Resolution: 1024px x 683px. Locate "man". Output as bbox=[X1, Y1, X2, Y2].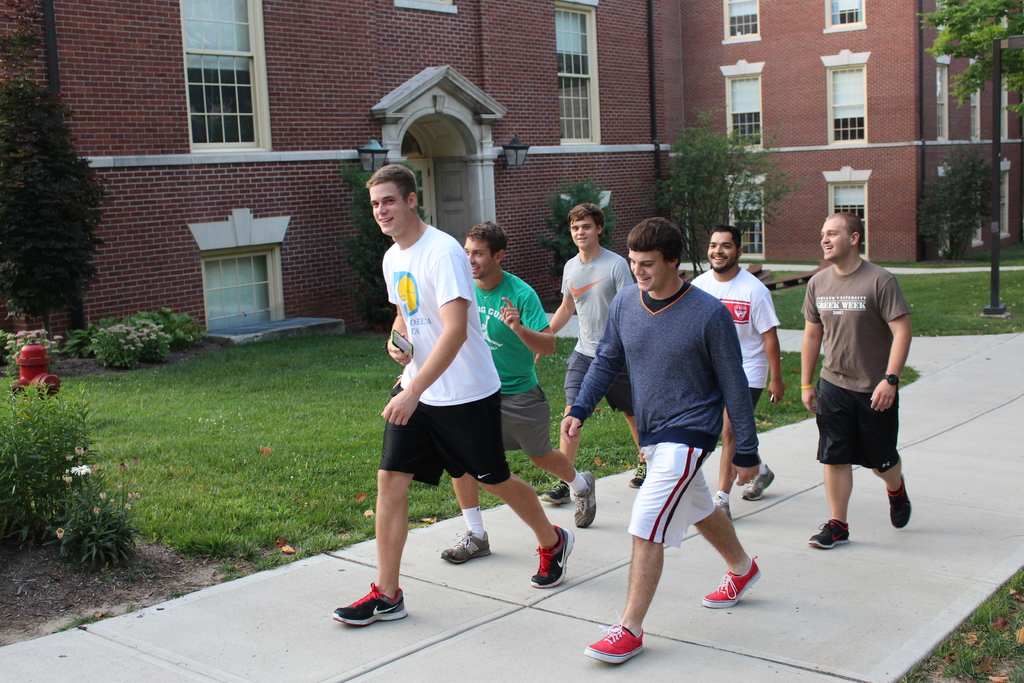
bbox=[687, 224, 787, 522].
